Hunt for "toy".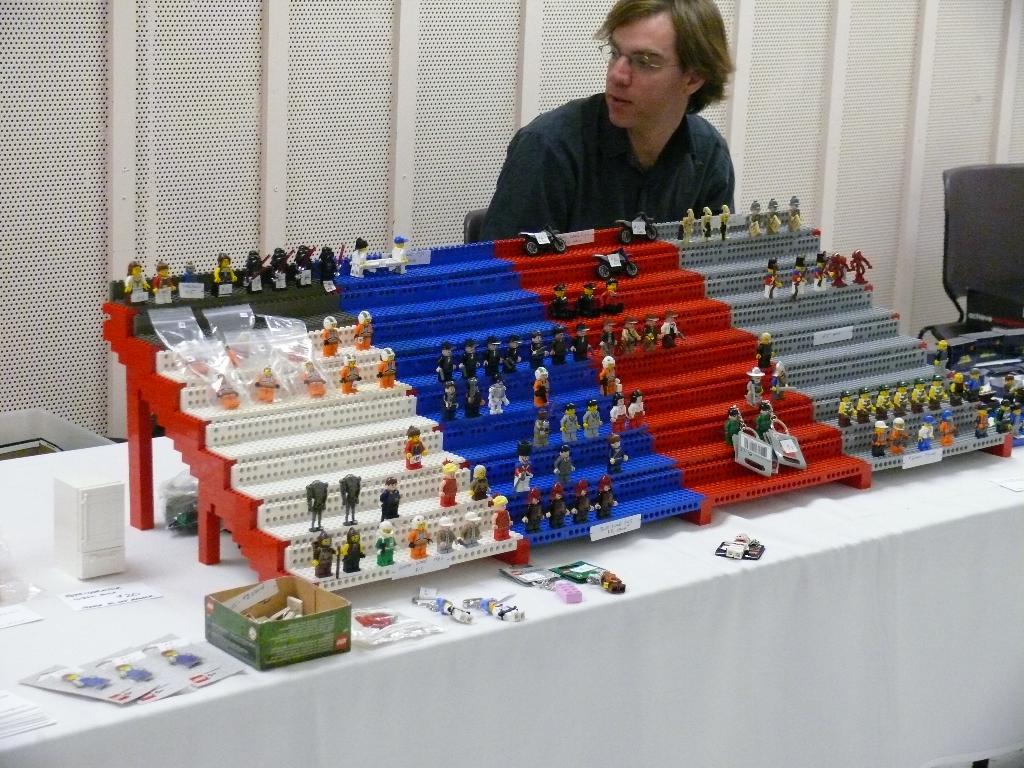
Hunted down at 623/218/659/250.
